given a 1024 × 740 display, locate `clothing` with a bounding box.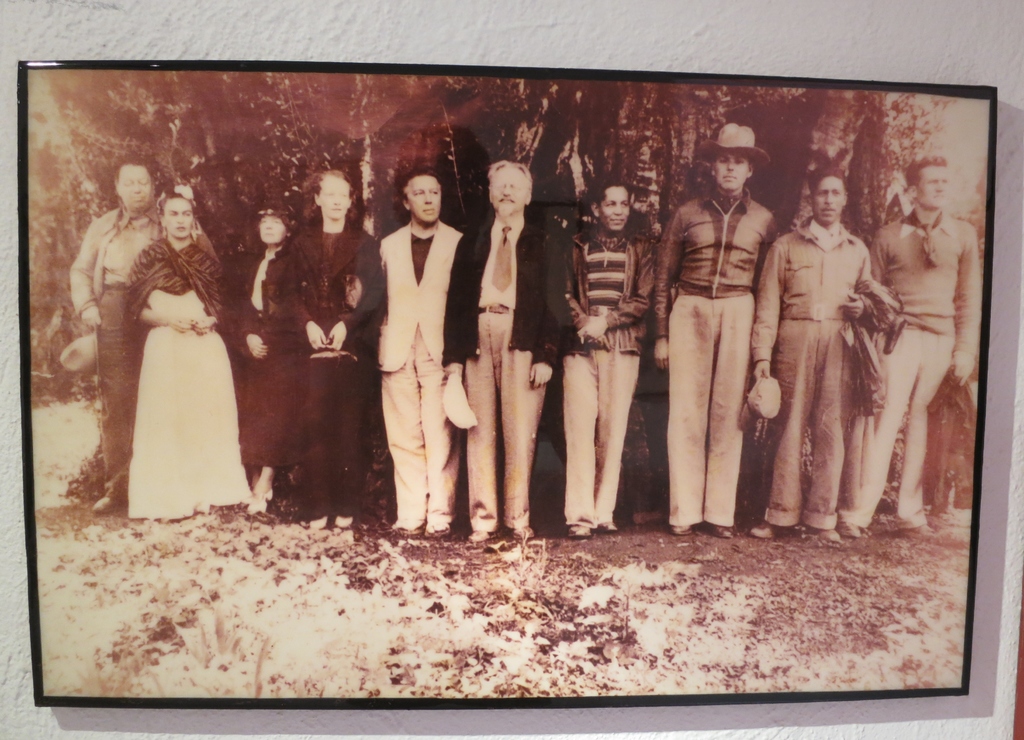
Located: select_region(560, 224, 654, 520).
